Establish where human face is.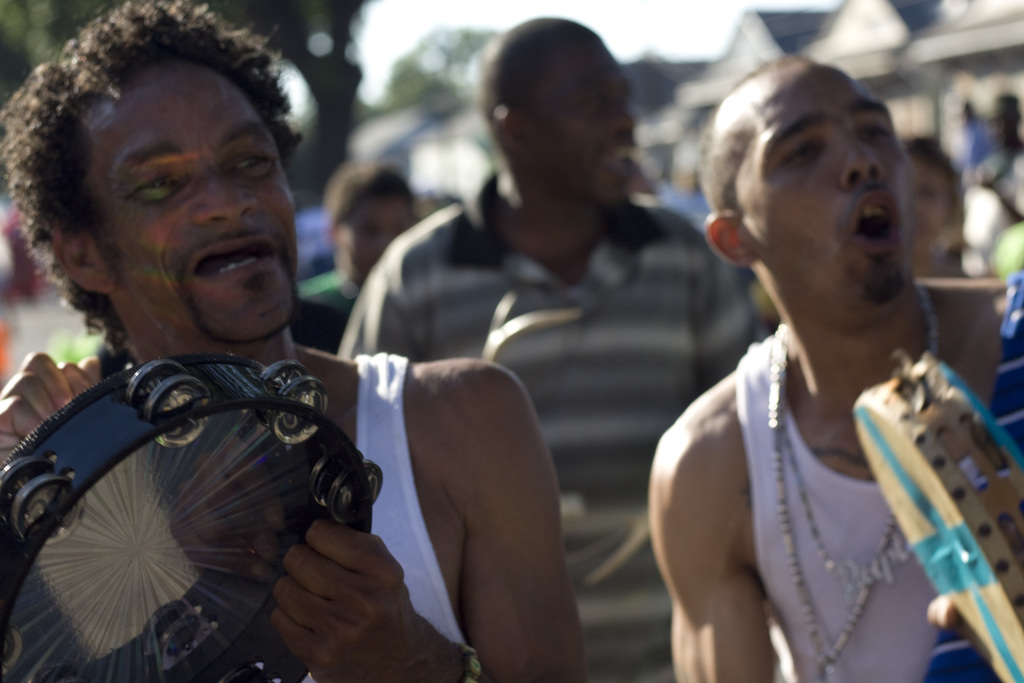
Established at [90,60,296,335].
